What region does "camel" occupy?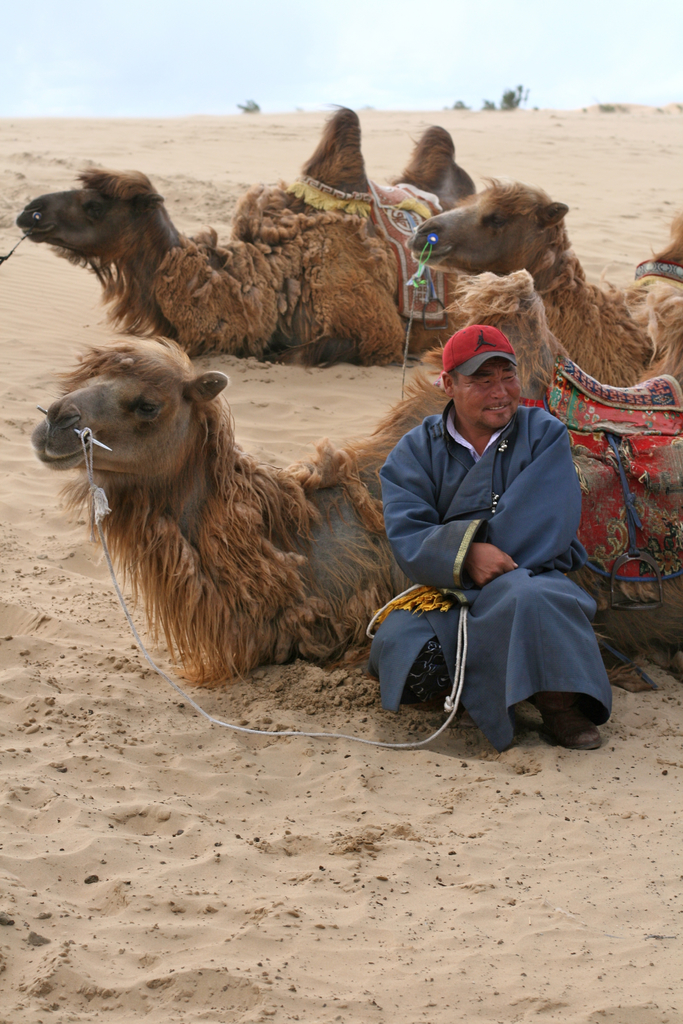
bbox(13, 97, 475, 370).
